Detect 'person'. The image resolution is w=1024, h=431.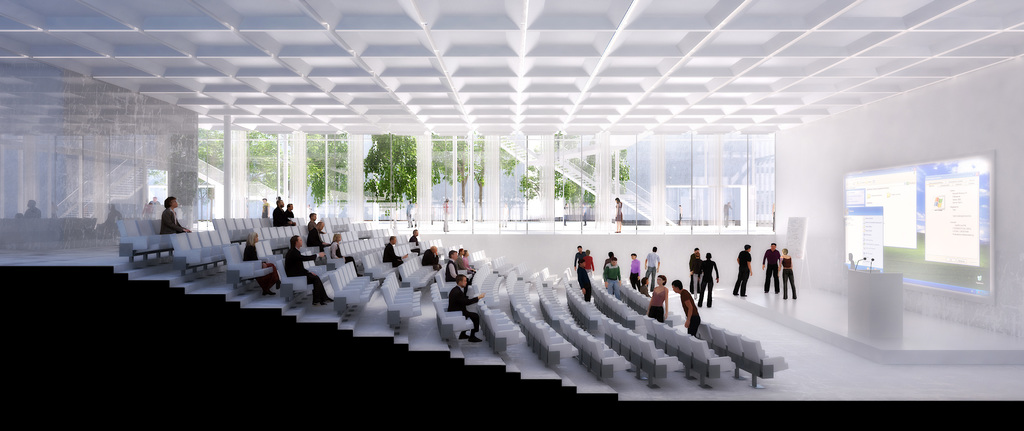
<box>738,241,755,300</box>.
